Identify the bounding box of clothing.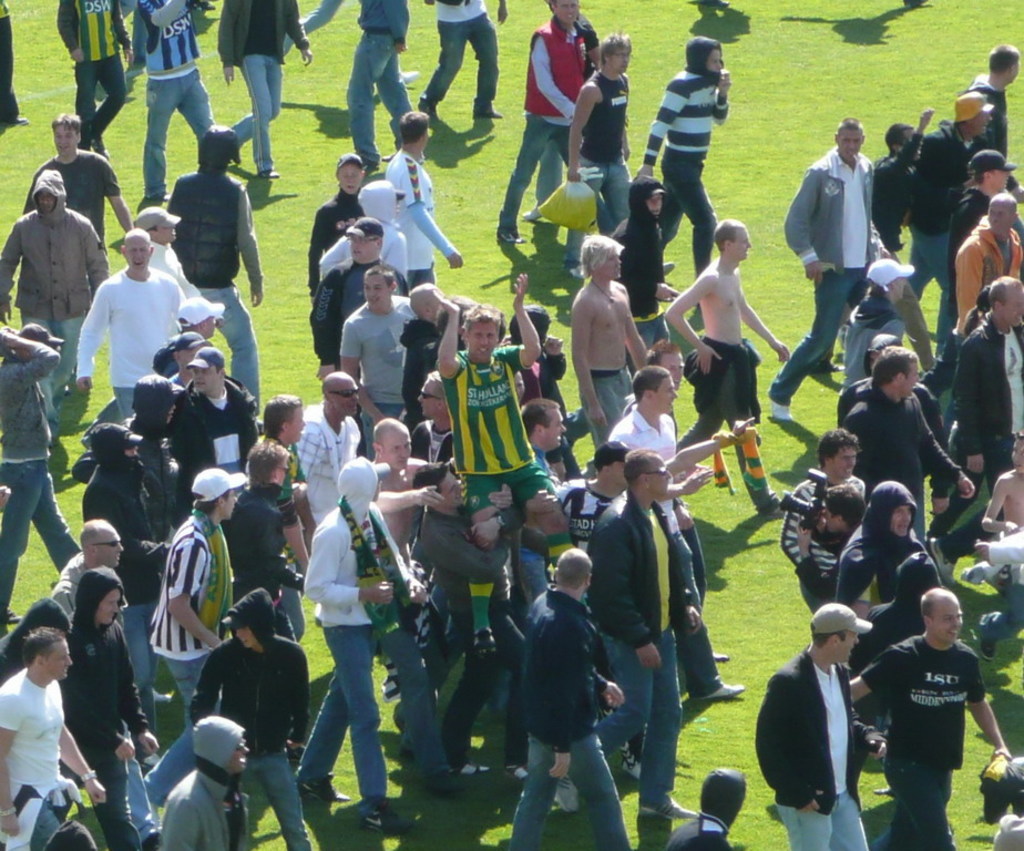
box=[0, 0, 20, 122].
